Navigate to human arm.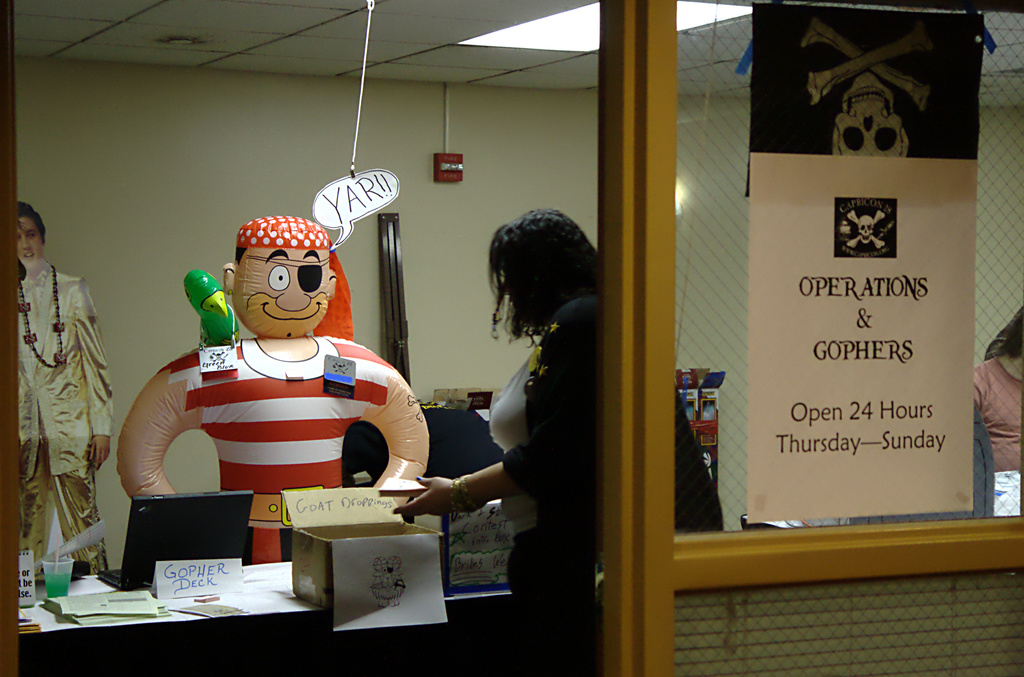
Navigation target: {"x1": 71, "y1": 278, "x2": 119, "y2": 472}.
